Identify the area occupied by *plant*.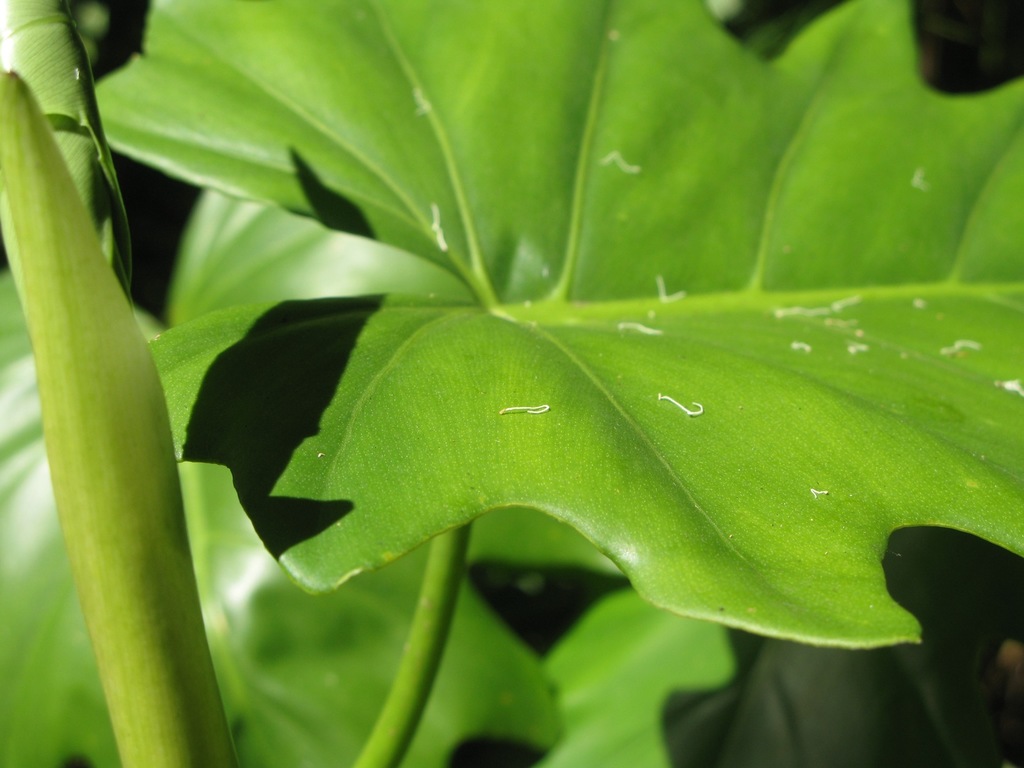
Area: 0, 0, 1023, 767.
